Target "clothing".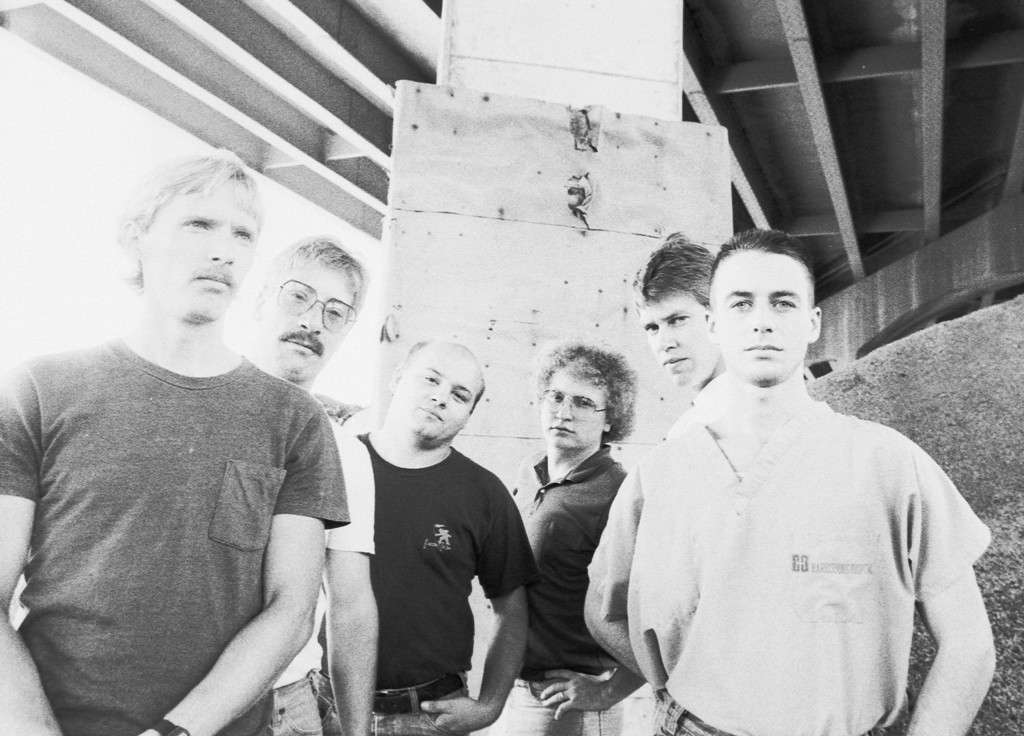
Target region: [0, 329, 347, 735].
